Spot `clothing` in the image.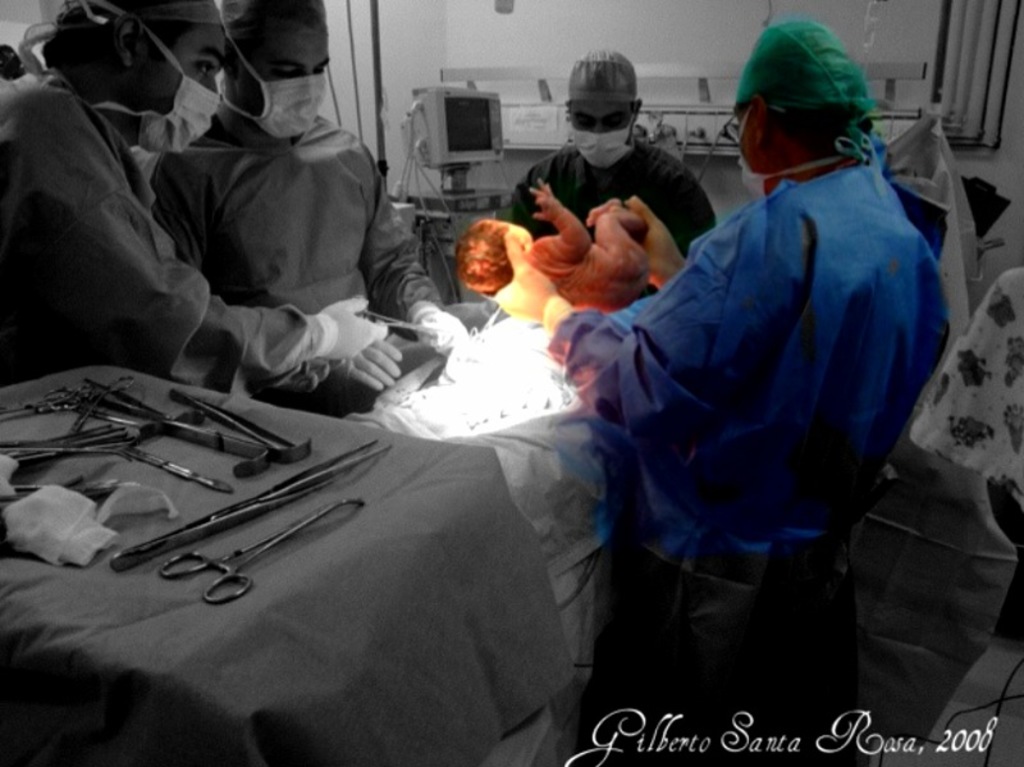
`clothing` found at <region>550, 138, 950, 766</region>.
